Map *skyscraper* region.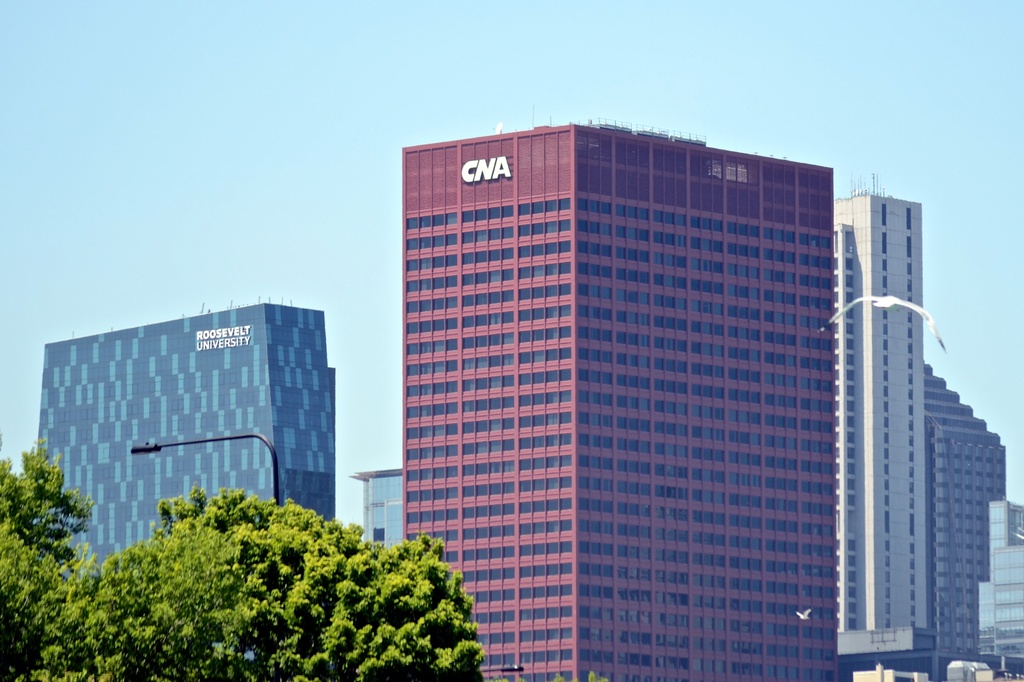
Mapped to 823, 185, 929, 681.
